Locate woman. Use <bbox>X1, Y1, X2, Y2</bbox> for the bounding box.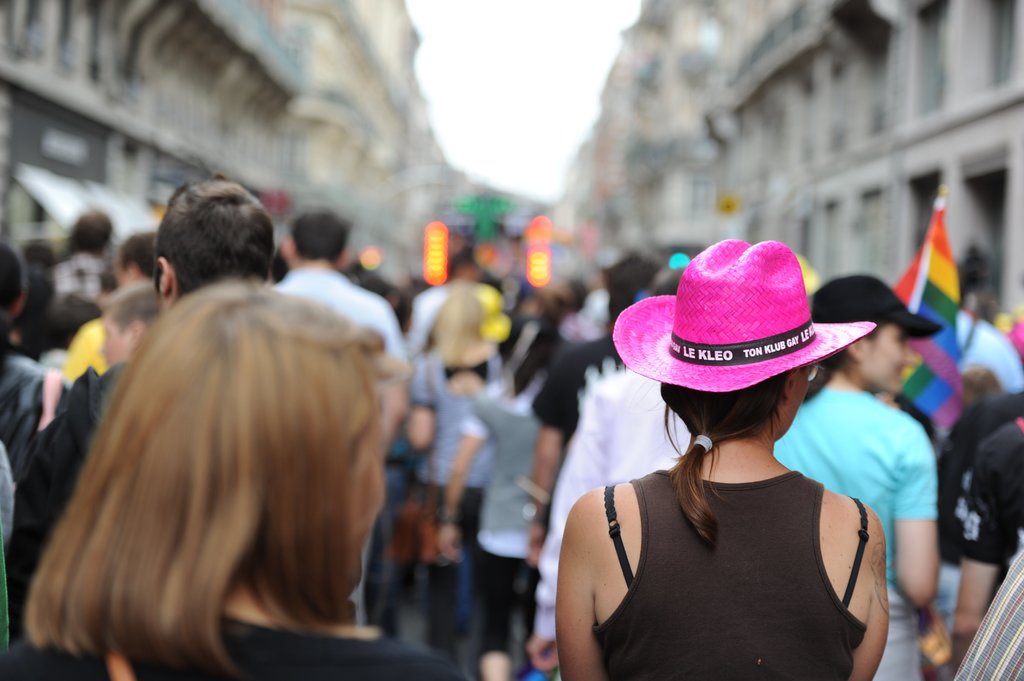
<bbox>399, 289, 508, 669</bbox>.
